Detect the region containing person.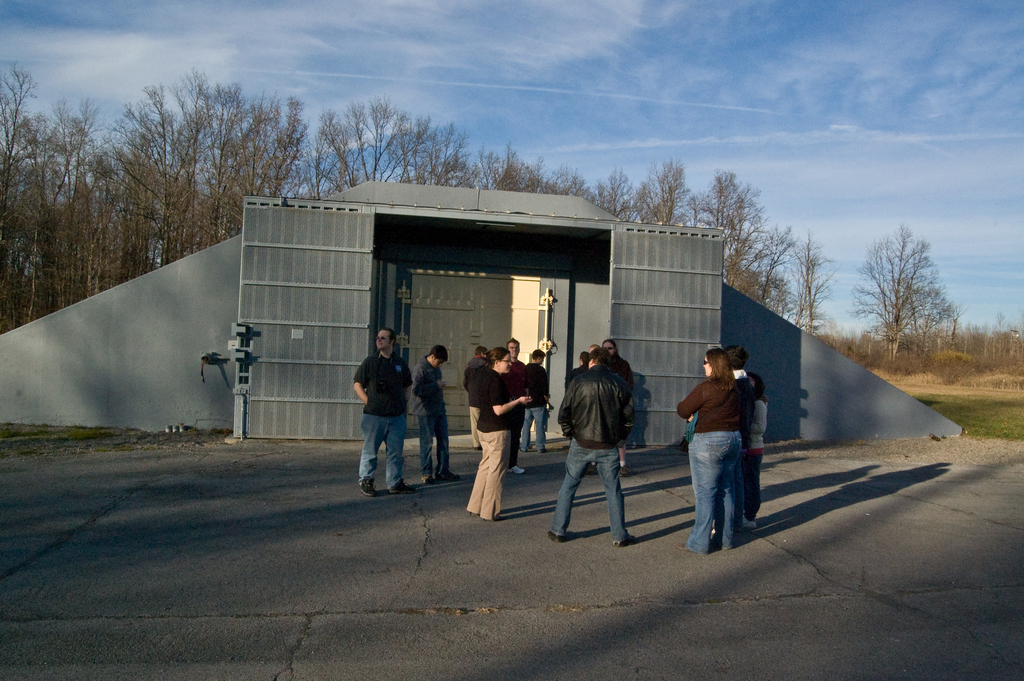
545, 346, 633, 548.
